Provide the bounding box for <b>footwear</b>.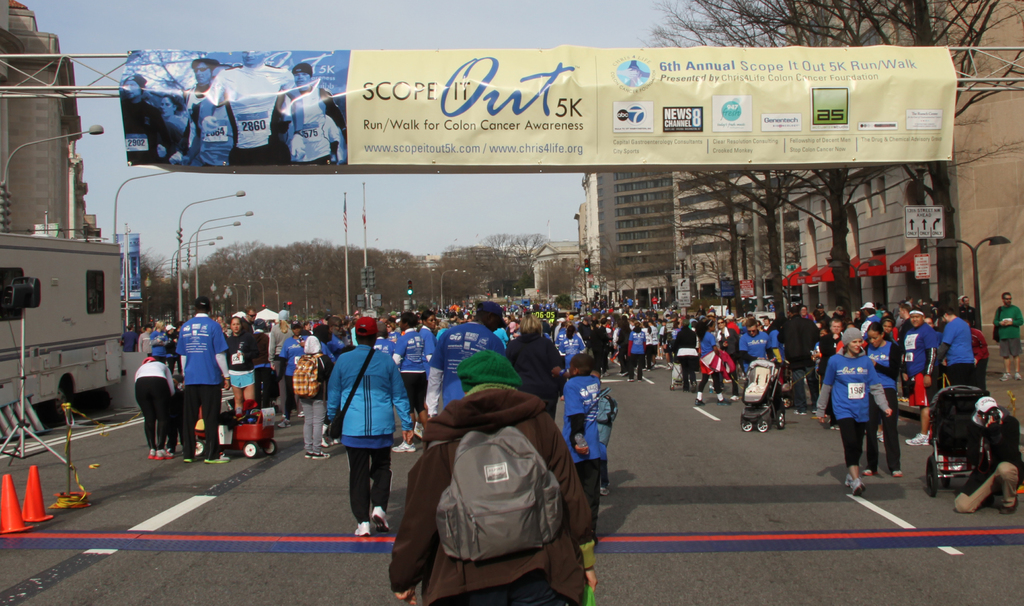
(x1=859, y1=464, x2=870, y2=476).
